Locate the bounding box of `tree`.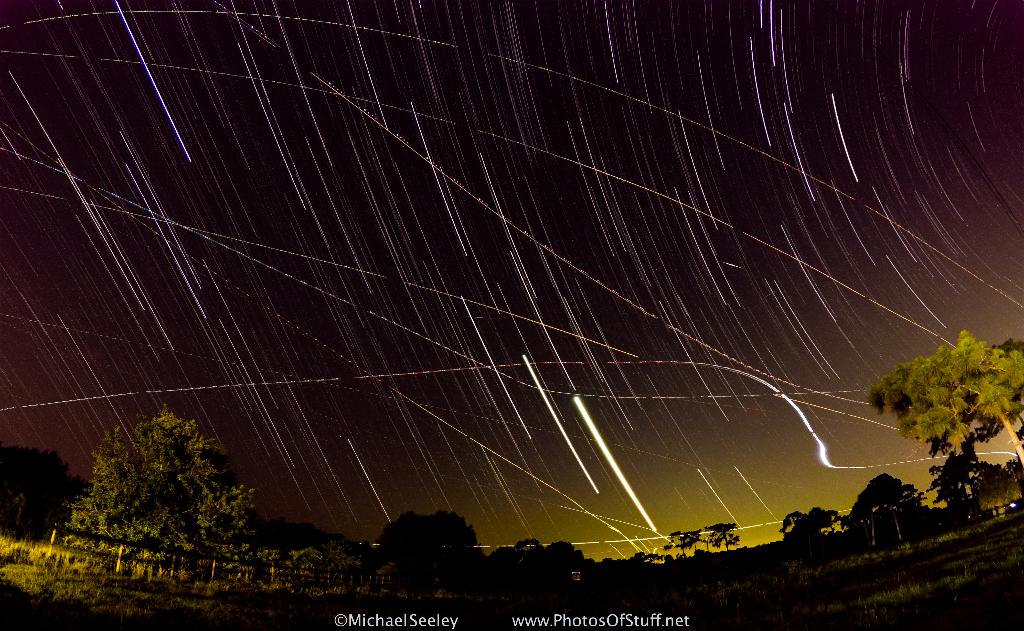
Bounding box: {"x1": 653, "y1": 524, "x2": 701, "y2": 562}.
